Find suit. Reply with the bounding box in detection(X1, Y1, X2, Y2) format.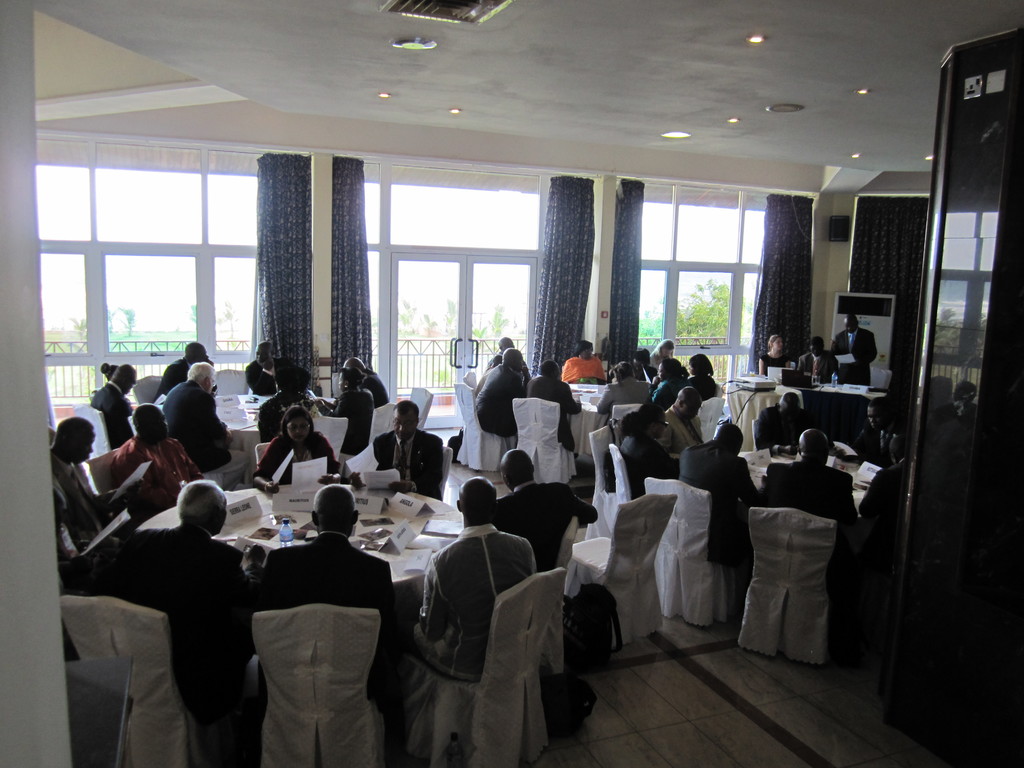
detection(108, 515, 241, 703).
